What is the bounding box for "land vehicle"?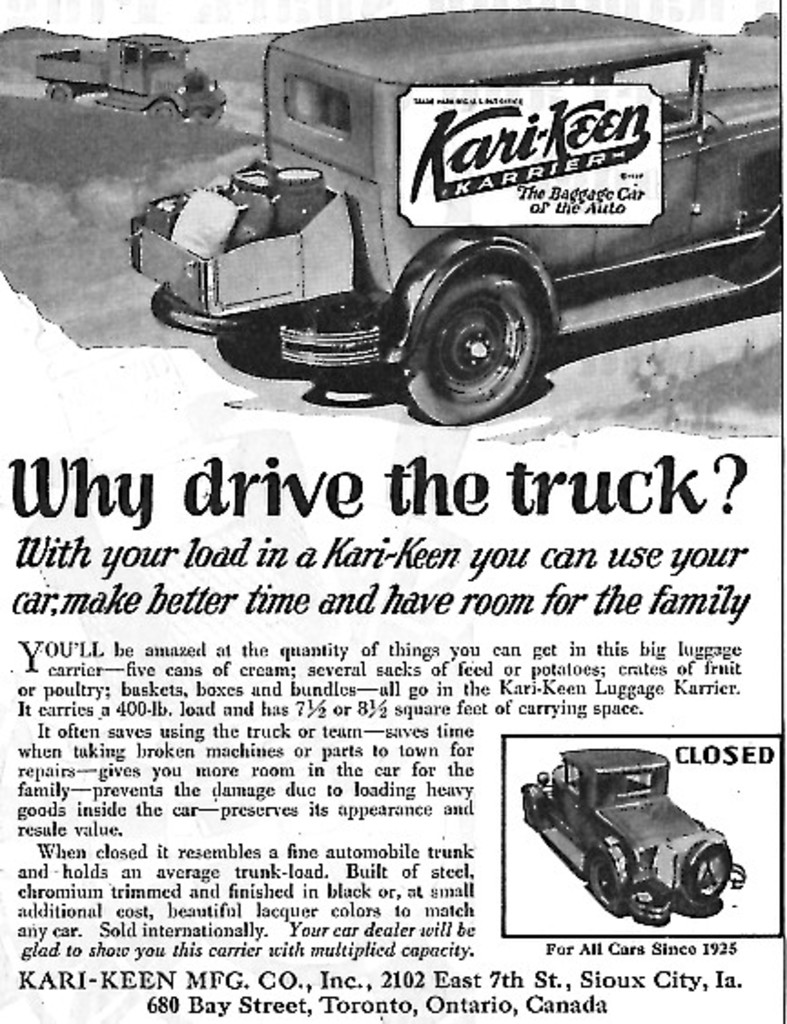
(x1=36, y1=31, x2=233, y2=126).
